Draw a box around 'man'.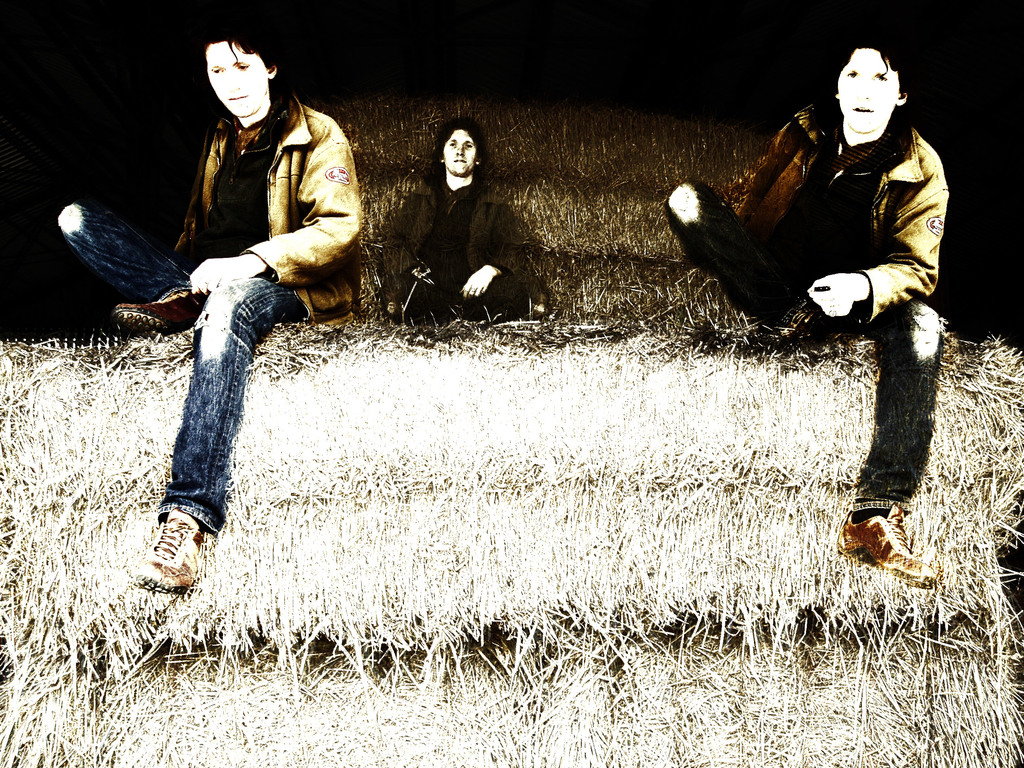
rect(368, 113, 545, 328).
